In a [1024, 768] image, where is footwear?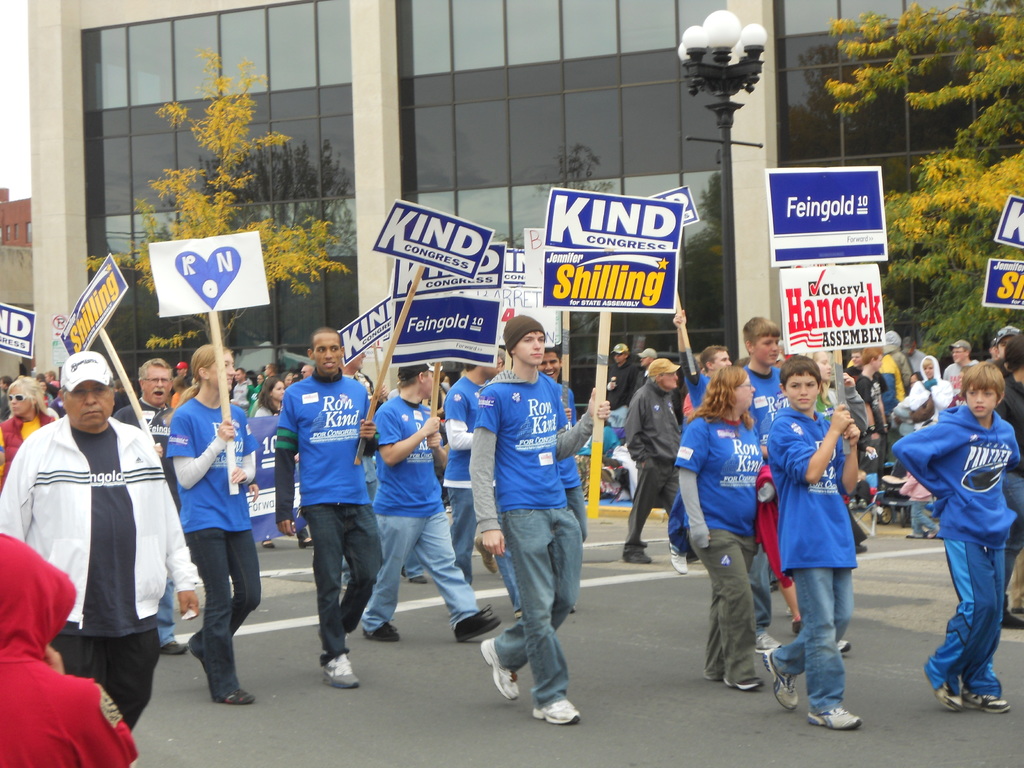
rect(834, 637, 852, 653).
